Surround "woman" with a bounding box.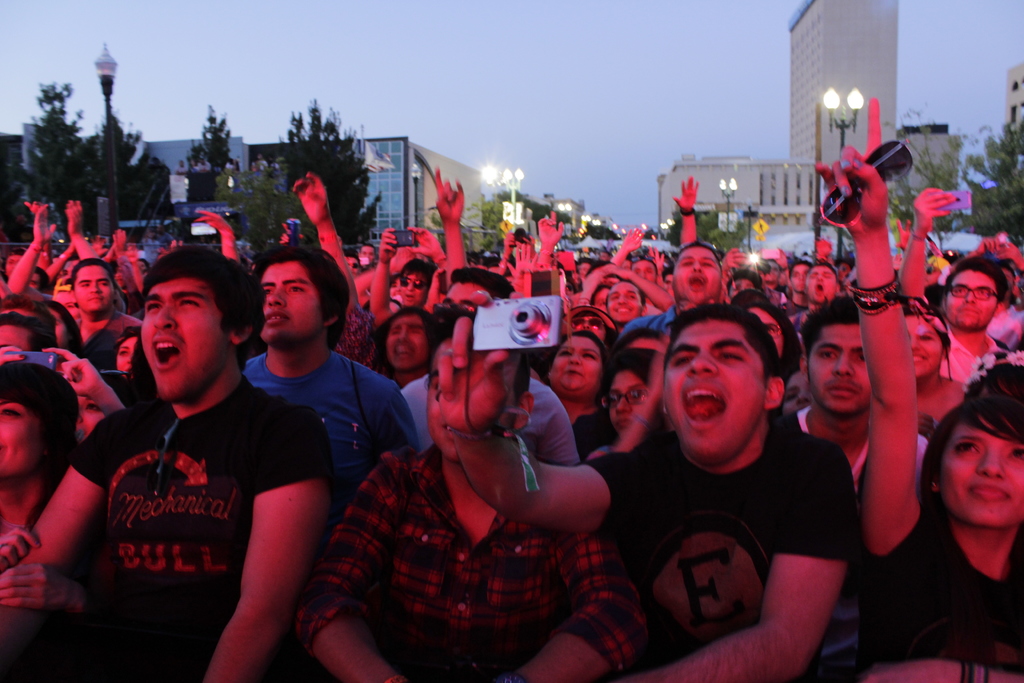
796/93/1023/682.
